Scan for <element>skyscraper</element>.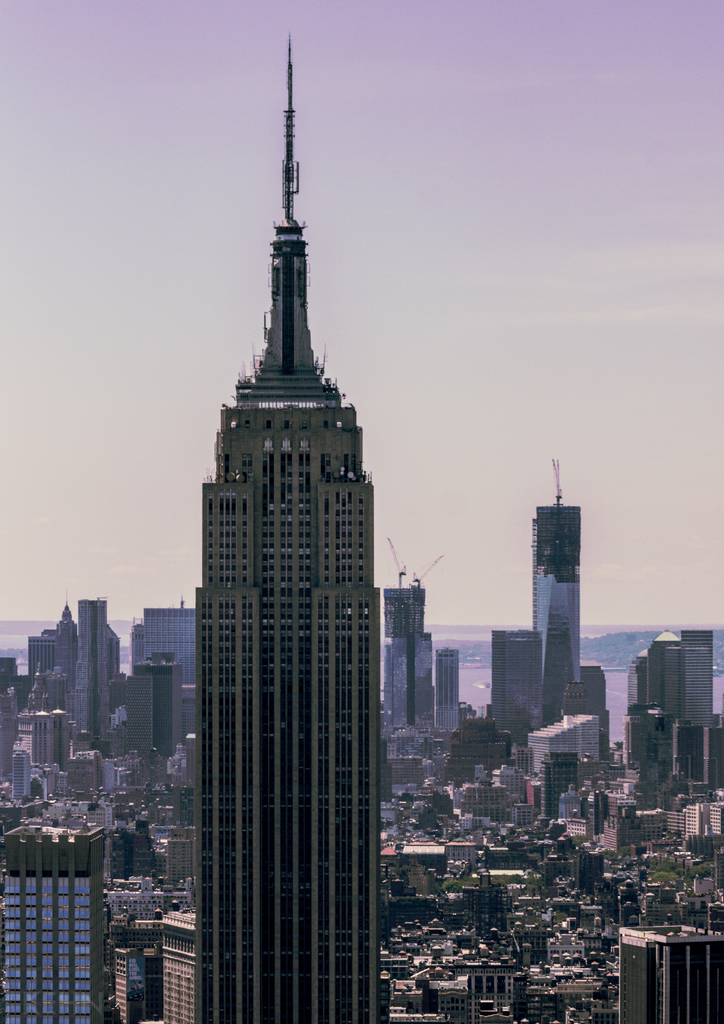
Scan result: [433, 654, 463, 738].
